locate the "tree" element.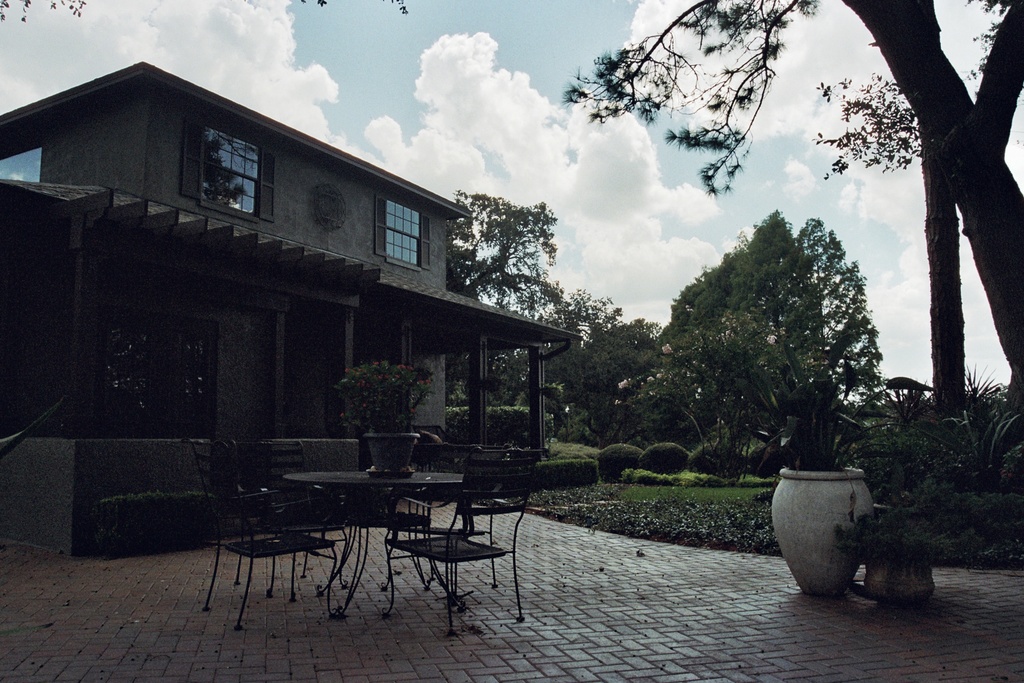
Element bbox: select_region(563, 0, 1023, 432).
